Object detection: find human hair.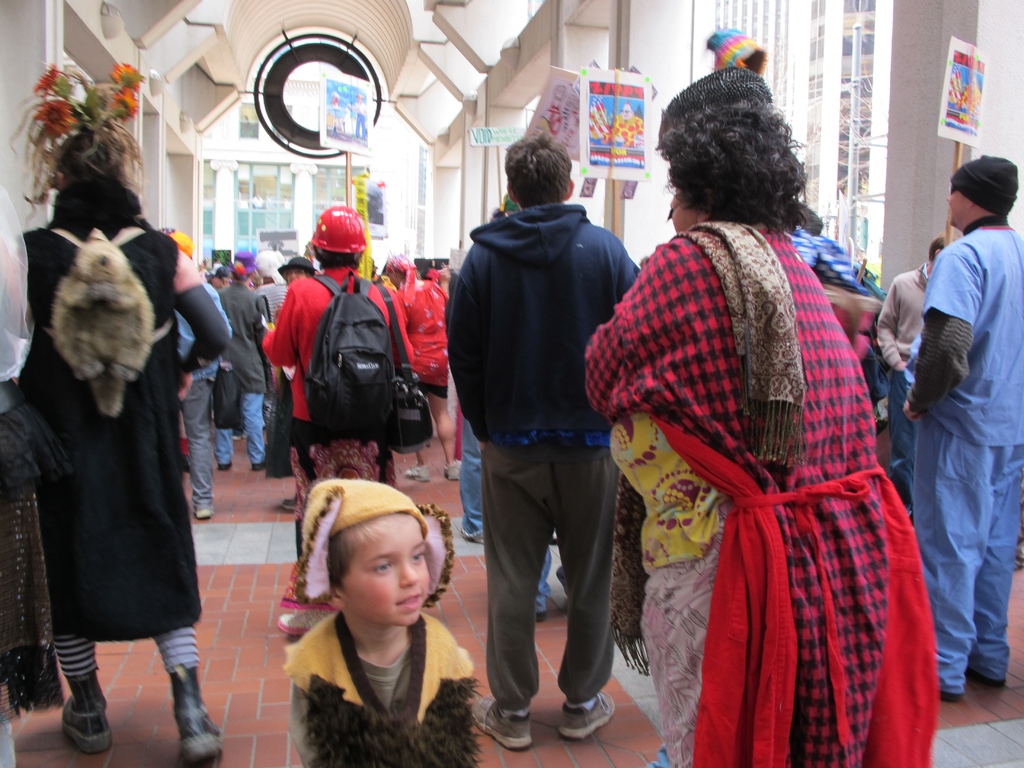
{"x1": 326, "y1": 517, "x2": 383, "y2": 590}.
